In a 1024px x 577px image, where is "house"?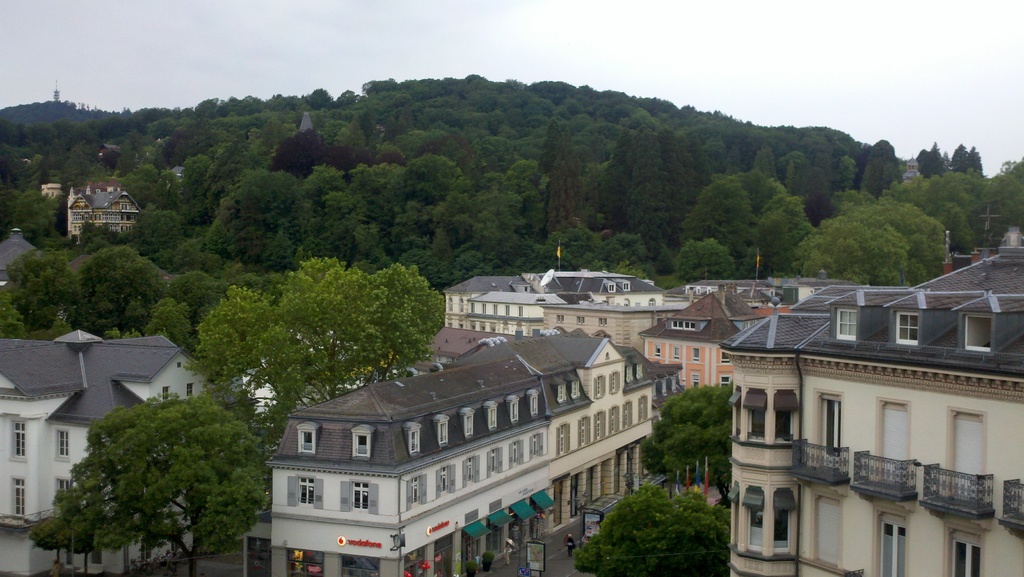
rect(0, 325, 219, 575).
